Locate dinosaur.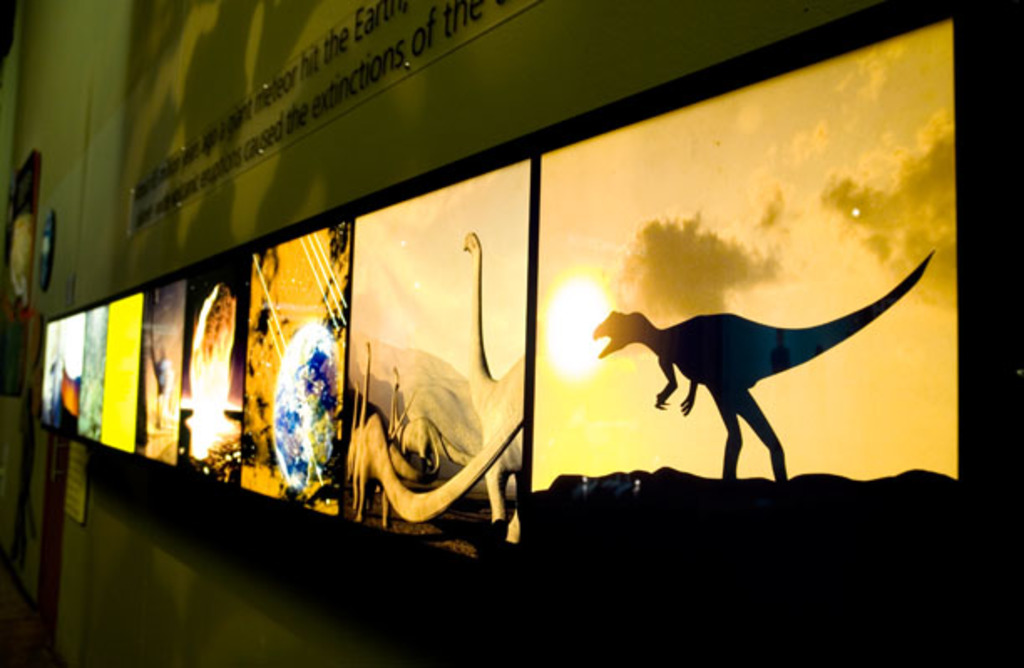
Bounding box: 453,229,522,541.
